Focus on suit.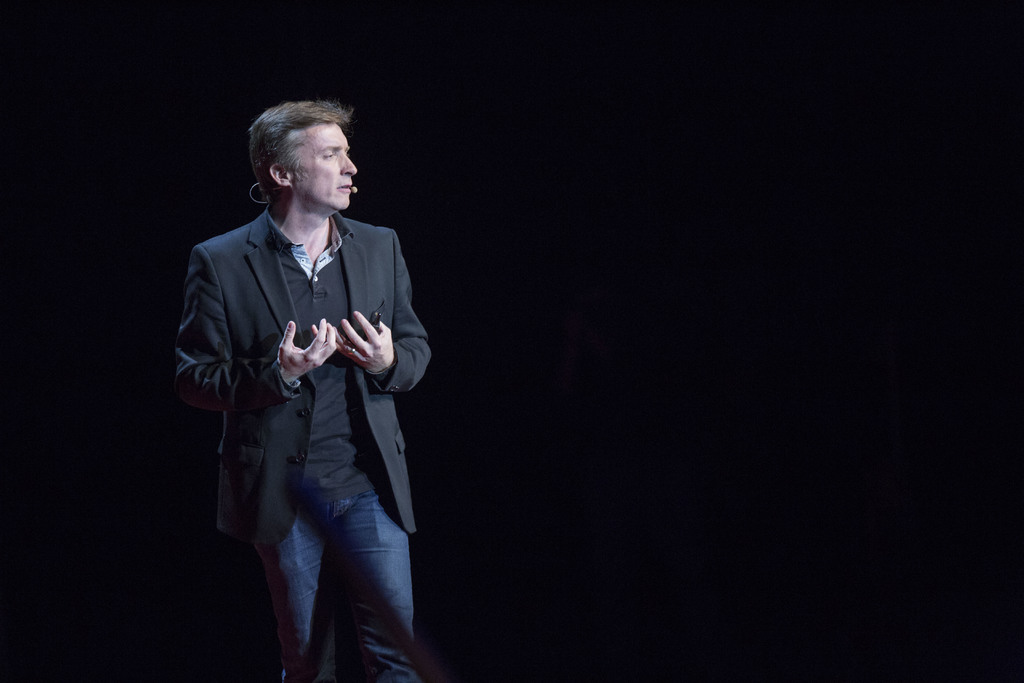
Focused at box=[172, 214, 432, 548].
